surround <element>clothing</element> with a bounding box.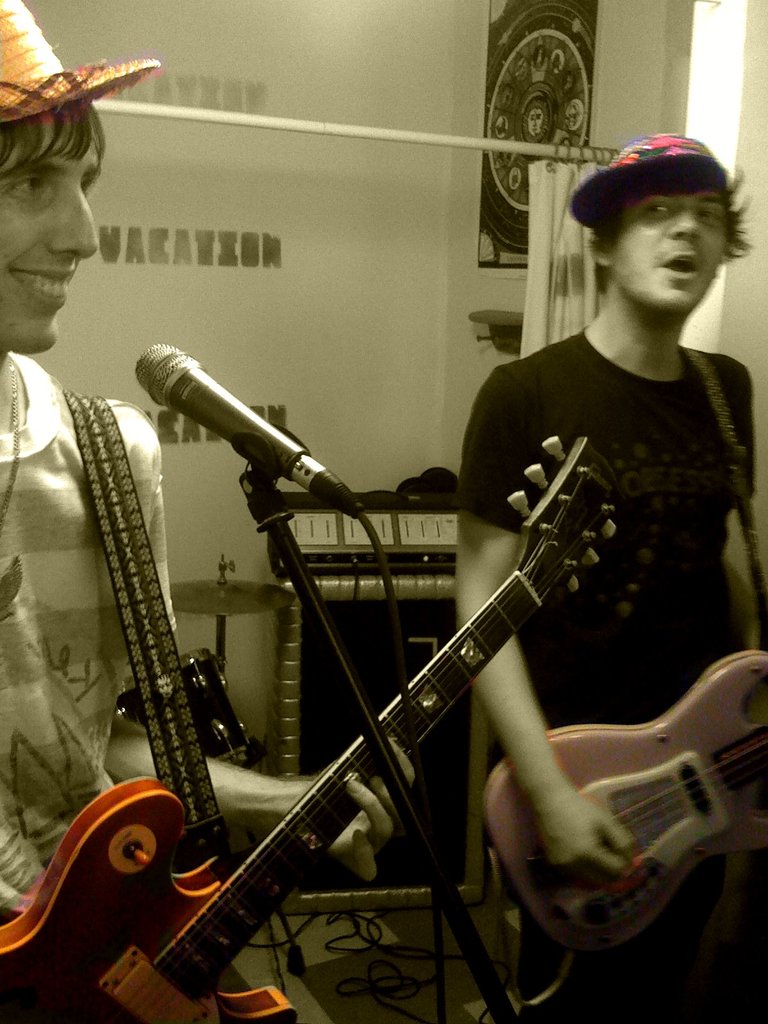
x1=0, y1=353, x2=176, y2=923.
